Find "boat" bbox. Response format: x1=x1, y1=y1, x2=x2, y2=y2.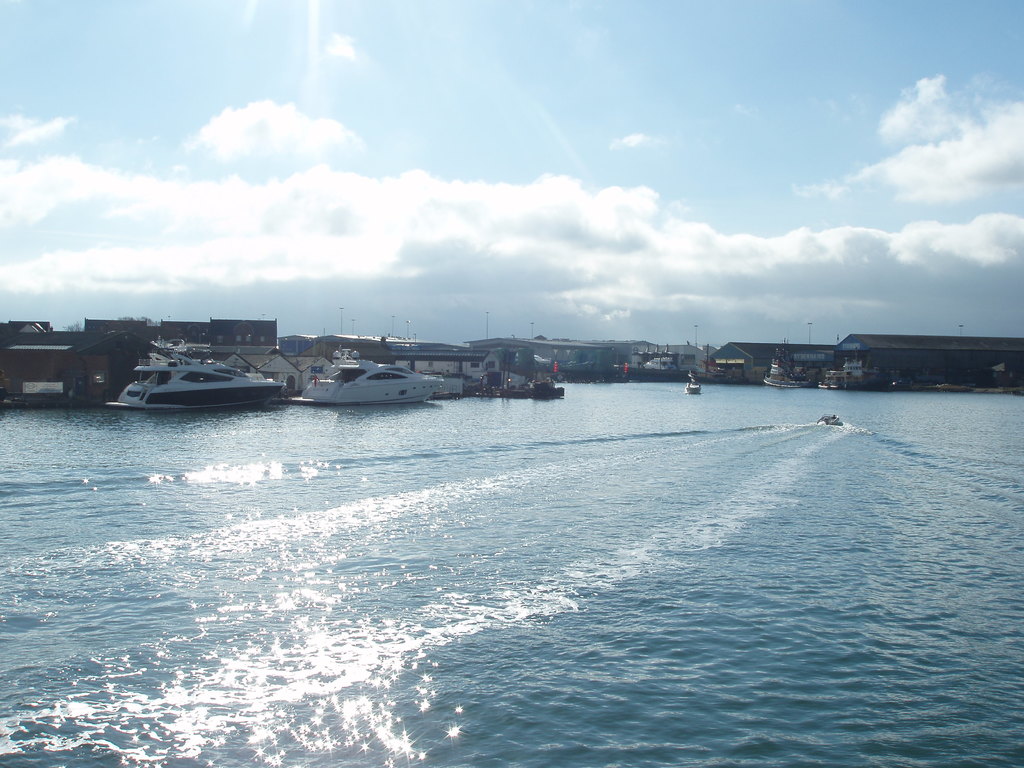
x1=686, y1=375, x2=703, y2=394.
